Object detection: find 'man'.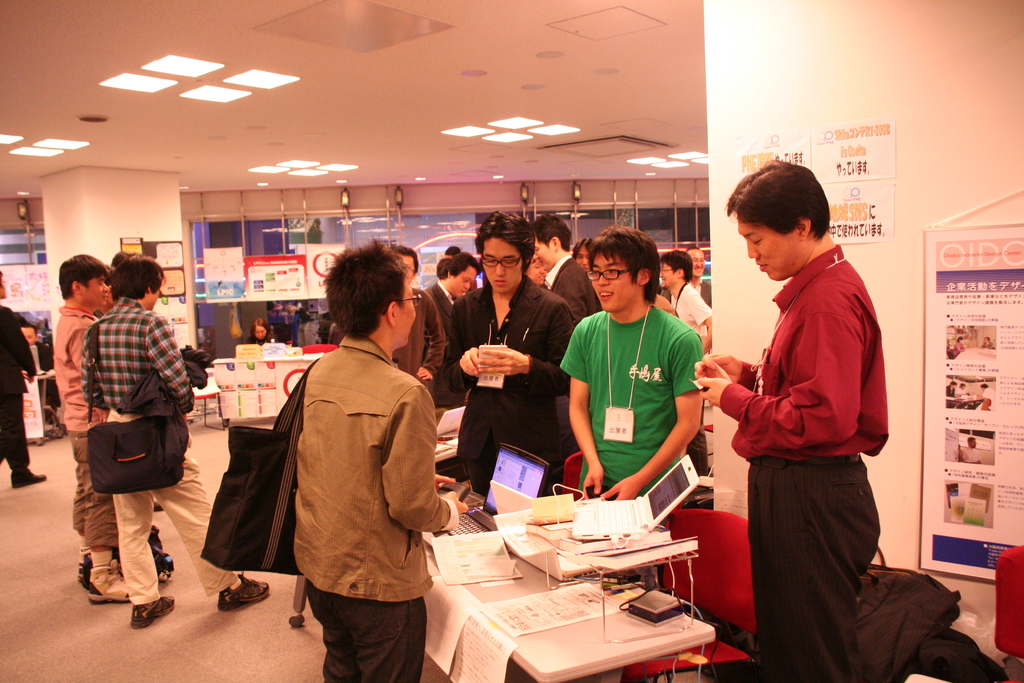
bbox=(562, 229, 705, 506).
